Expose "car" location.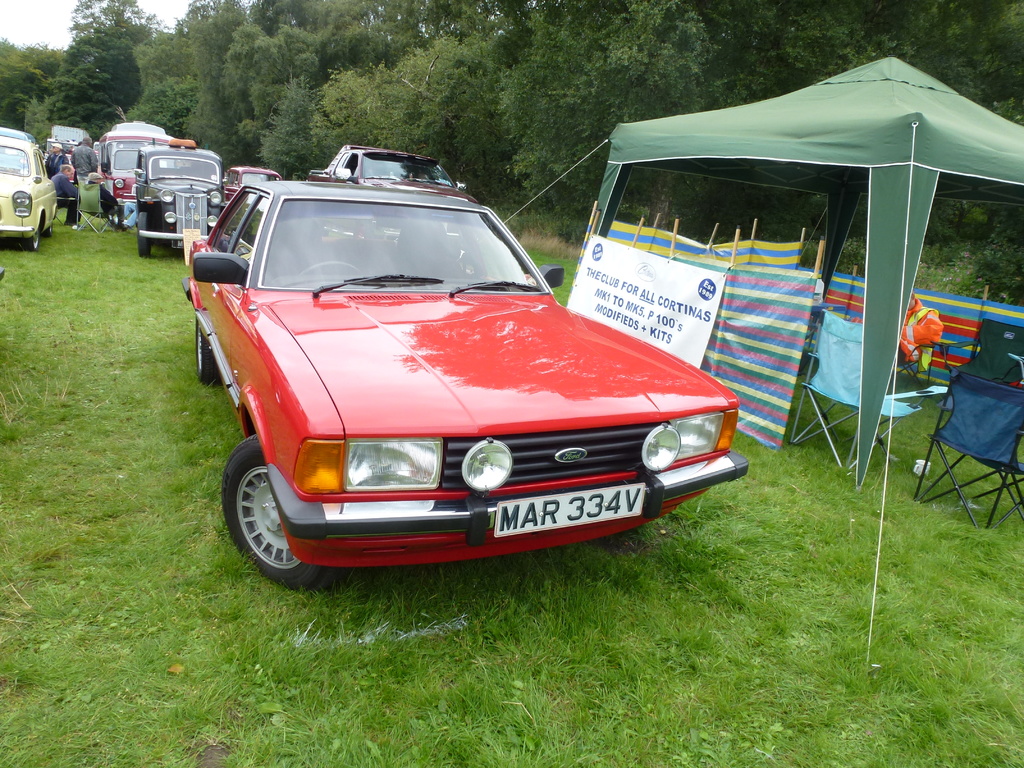
Exposed at {"x1": 218, "y1": 161, "x2": 282, "y2": 204}.
